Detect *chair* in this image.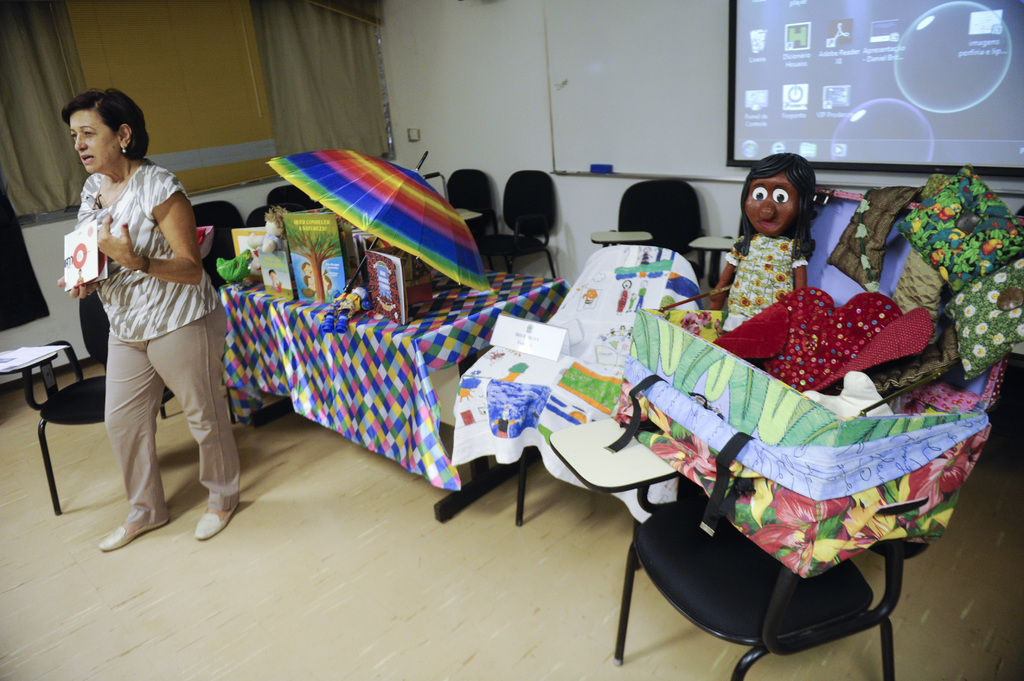
Detection: (684, 207, 744, 308).
